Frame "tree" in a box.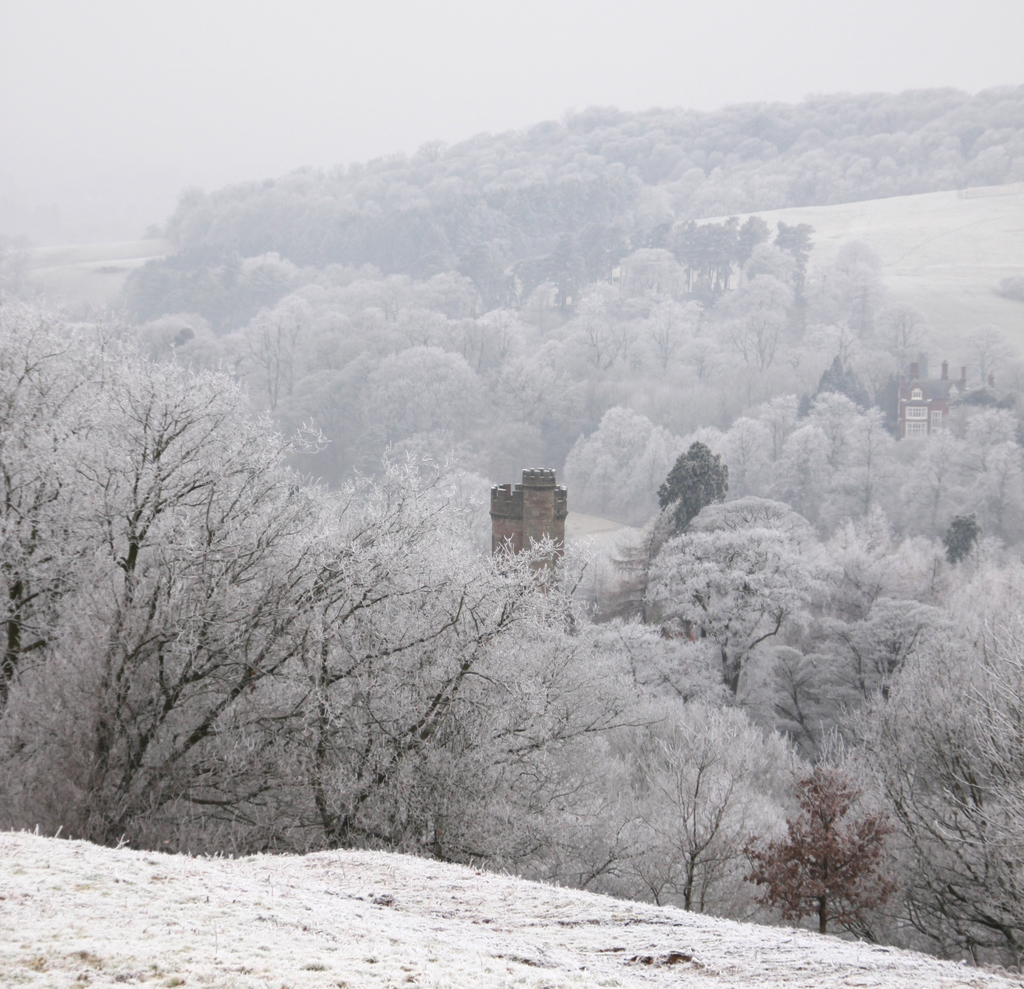
636:487:1023:979.
